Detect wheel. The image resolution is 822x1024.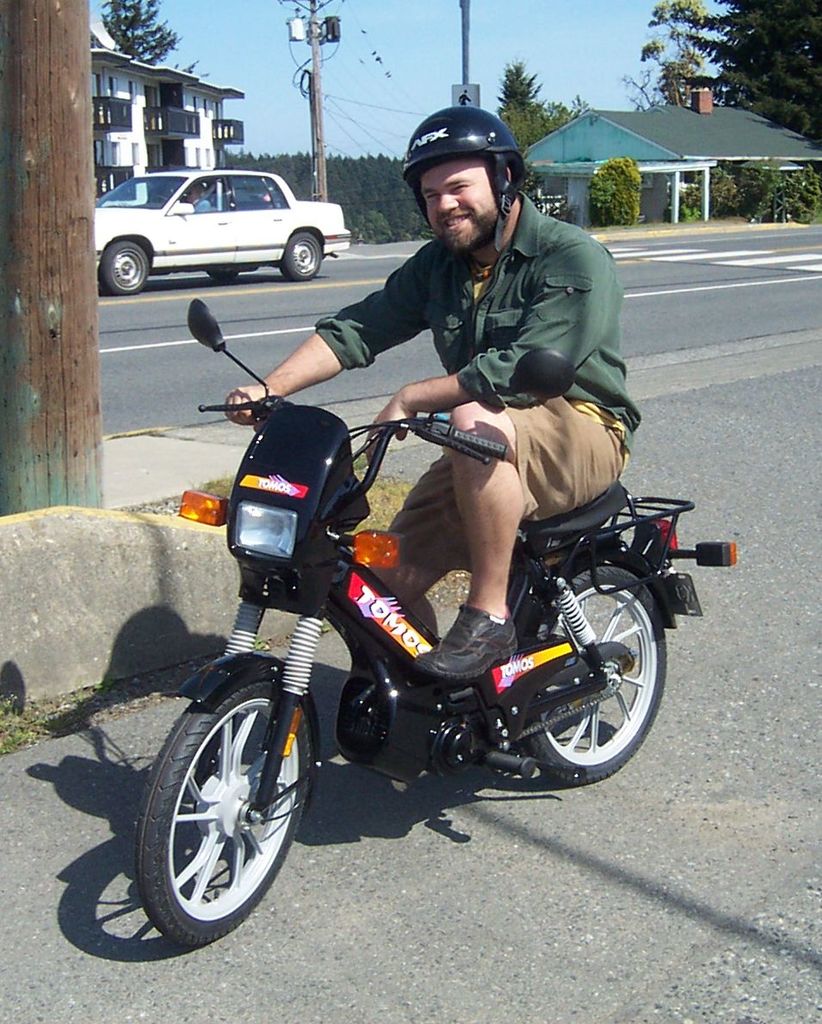
pyautogui.locateOnScreen(522, 569, 671, 786).
